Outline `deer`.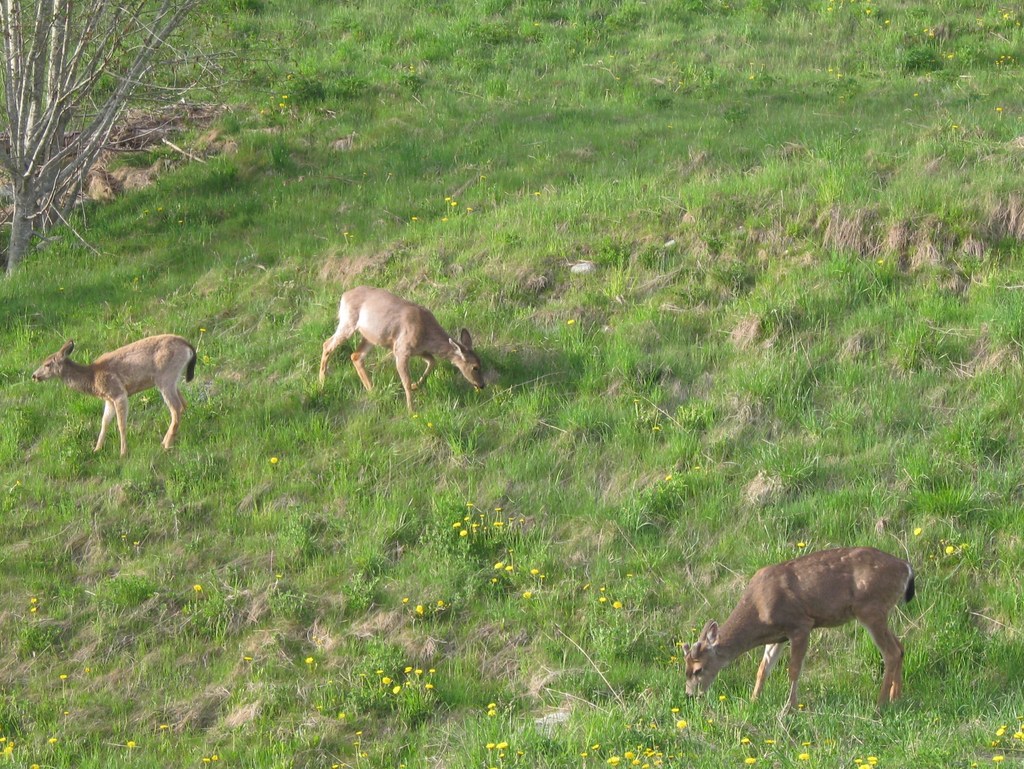
Outline: crop(683, 547, 920, 713).
